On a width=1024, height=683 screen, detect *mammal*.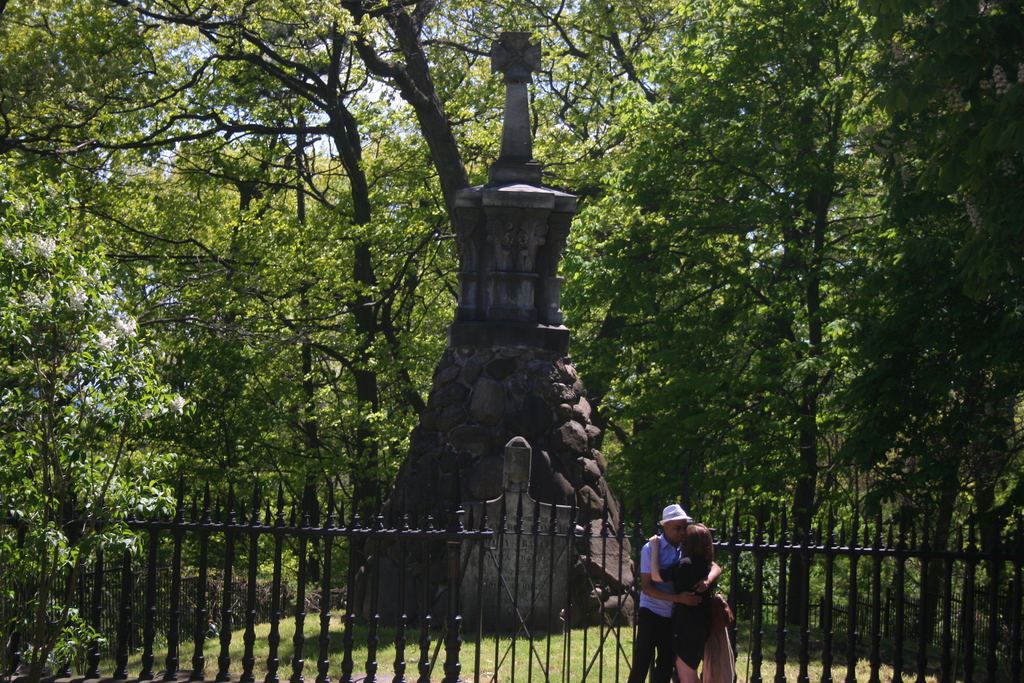
BBox(621, 502, 721, 682).
